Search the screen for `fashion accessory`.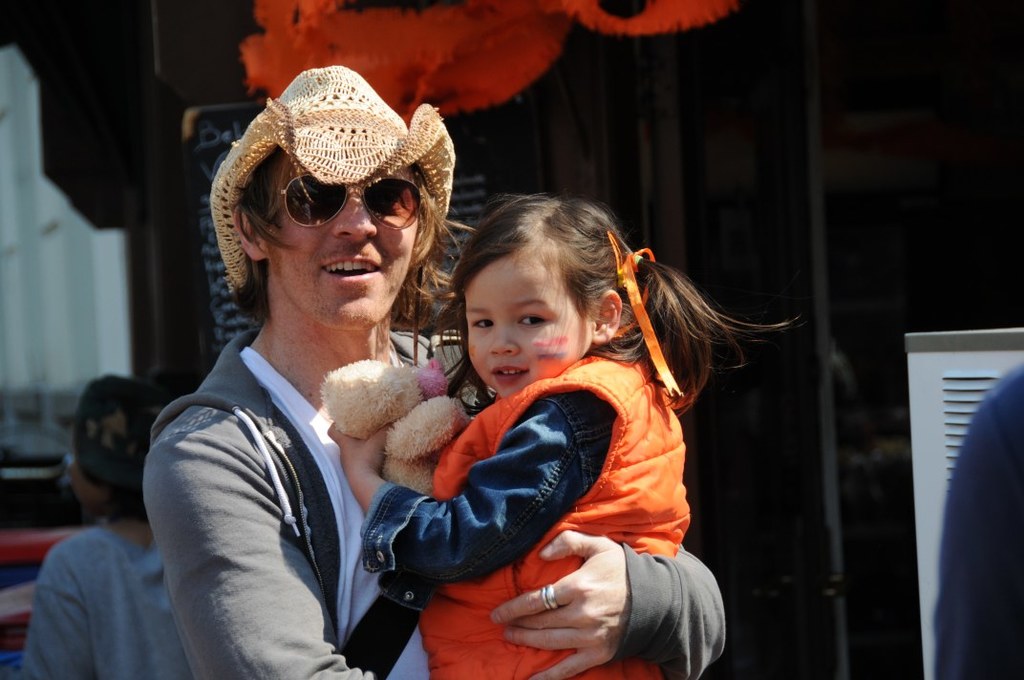
Found at 538, 583, 559, 612.
